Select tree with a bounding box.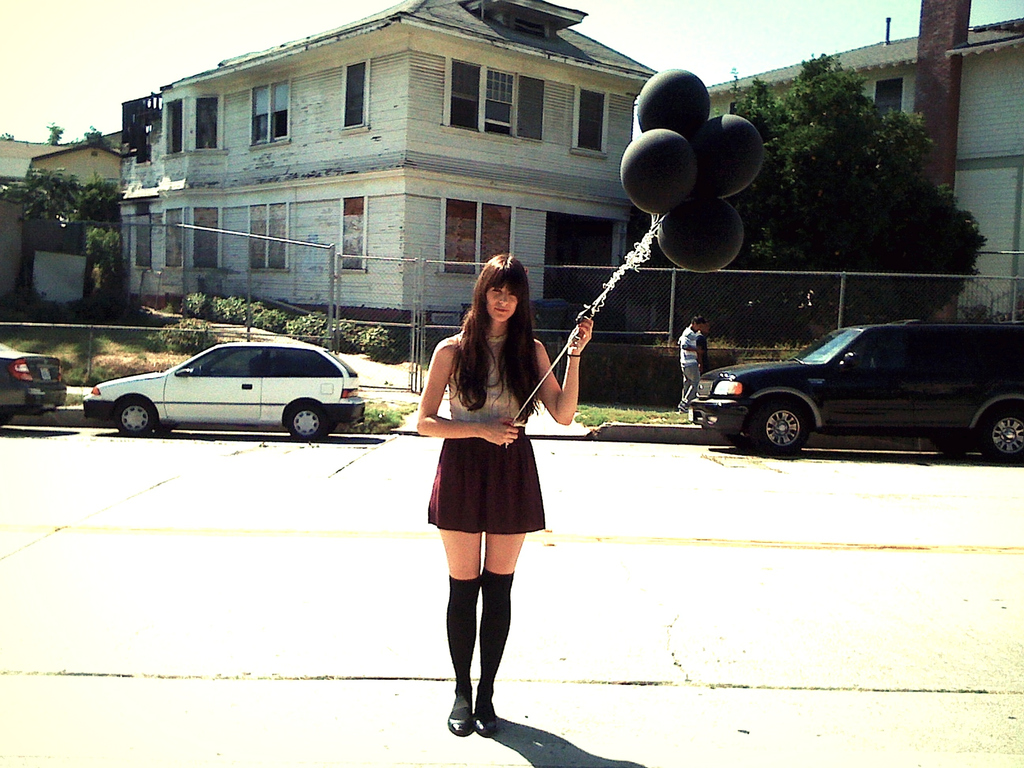
locate(738, 40, 996, 342).
